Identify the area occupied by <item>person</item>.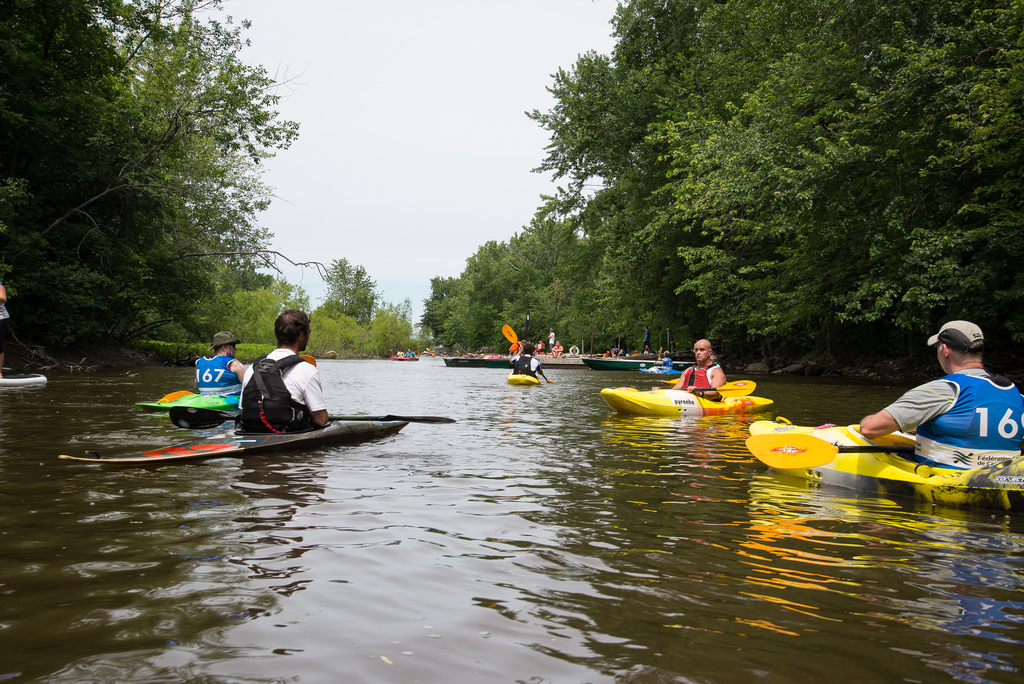
Area: select_region(194, 326, 248, 395).
